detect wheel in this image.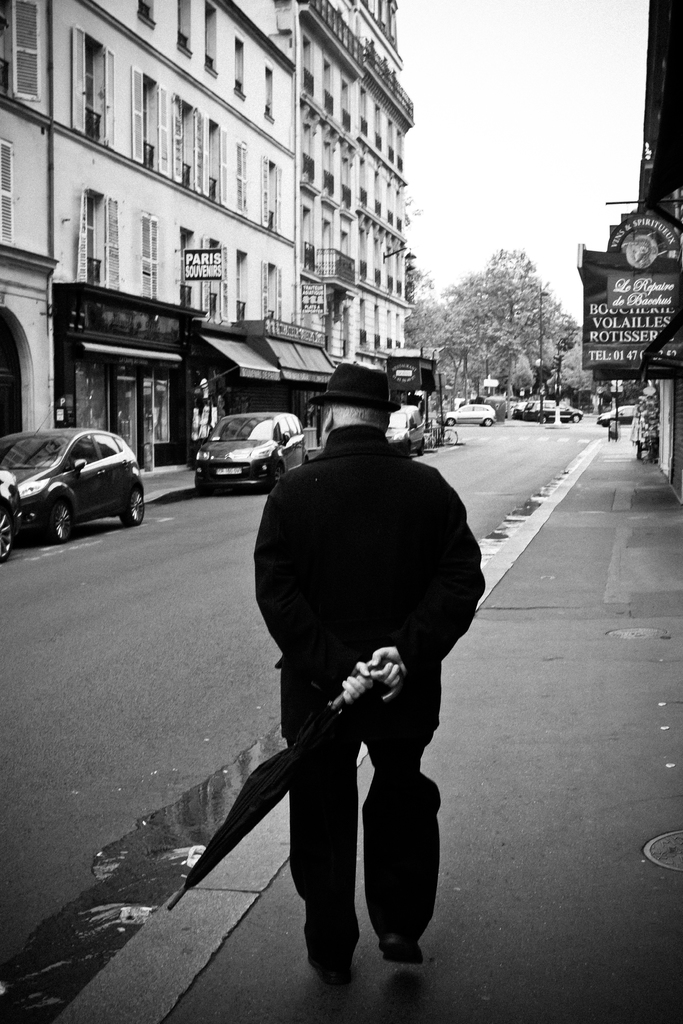
Detection: [x1=45, y1=504, x2=78, y2=541].
